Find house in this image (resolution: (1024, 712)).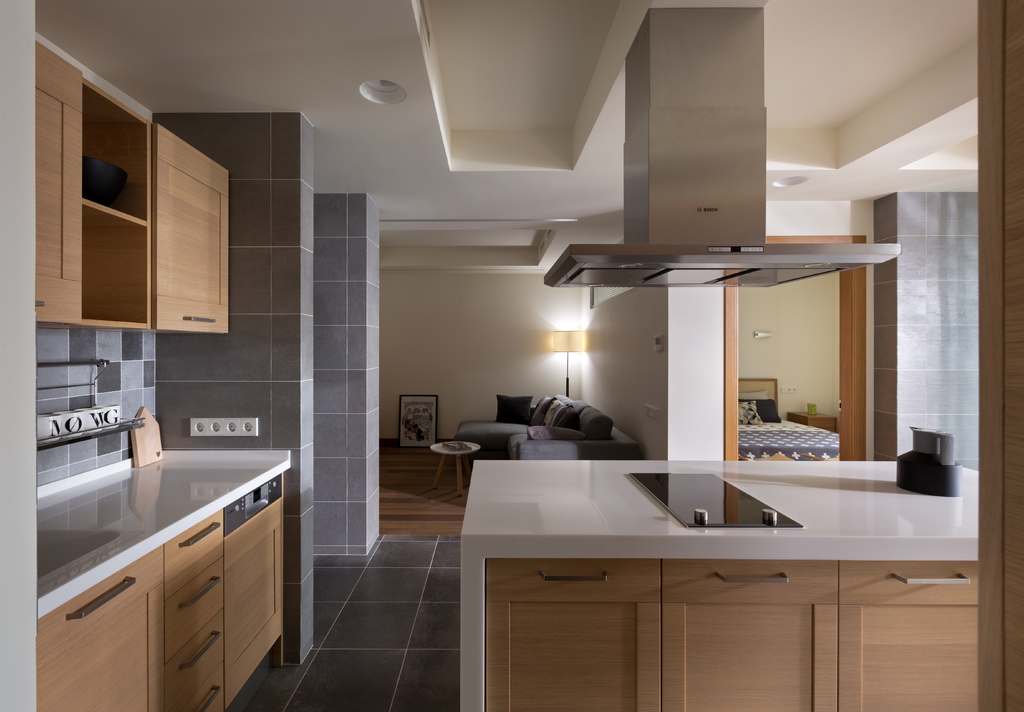
(44, 38, 1014, 681).
